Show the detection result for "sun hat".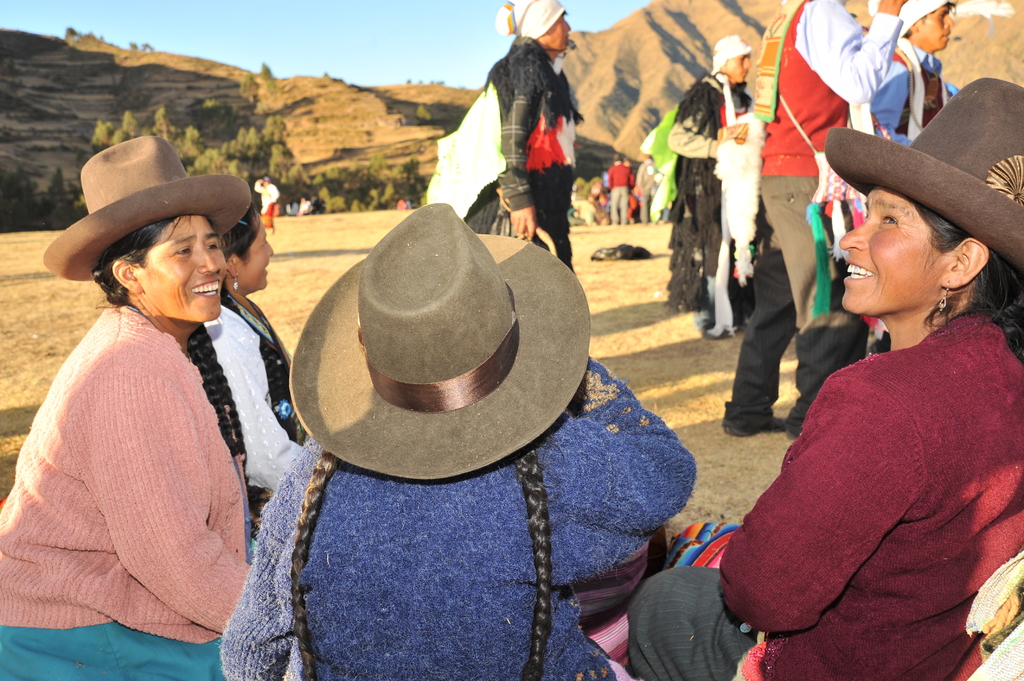
{"left": 38, "top": 132, "right": 252, "bottom": 291}.
